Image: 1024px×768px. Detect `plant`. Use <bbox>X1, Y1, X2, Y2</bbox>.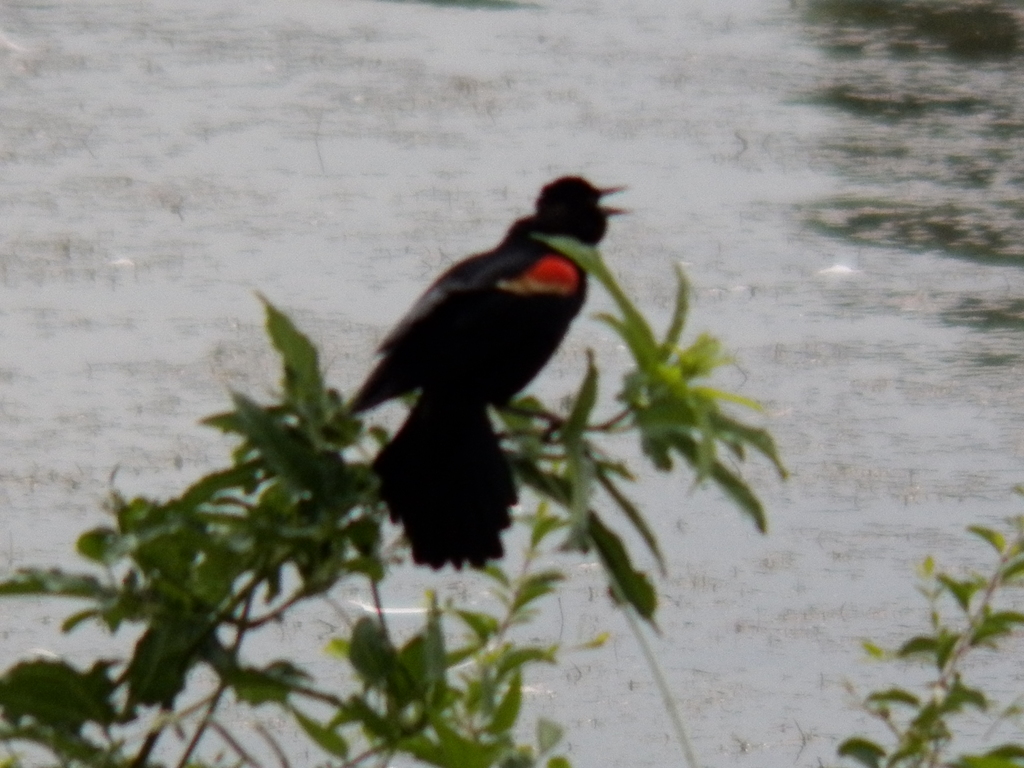
<bbox>0, 225, 782, 767</bbox>.
